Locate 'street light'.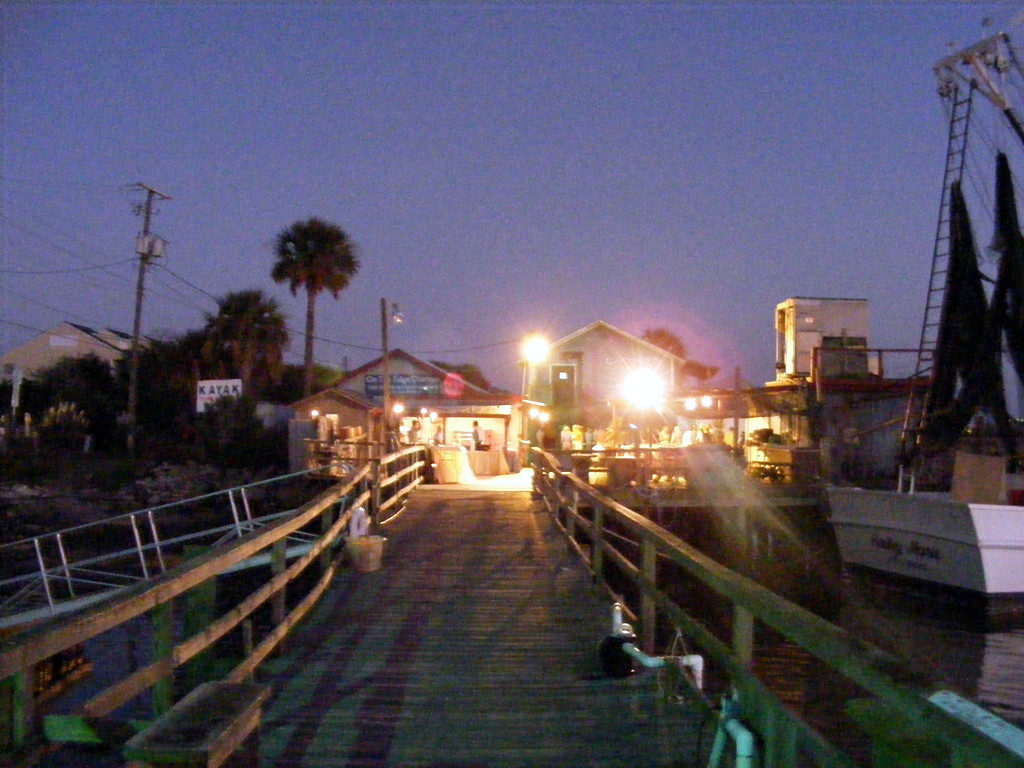
Bounding box: pyautogui.locateOnScreen(424, 410, 440, 442).
